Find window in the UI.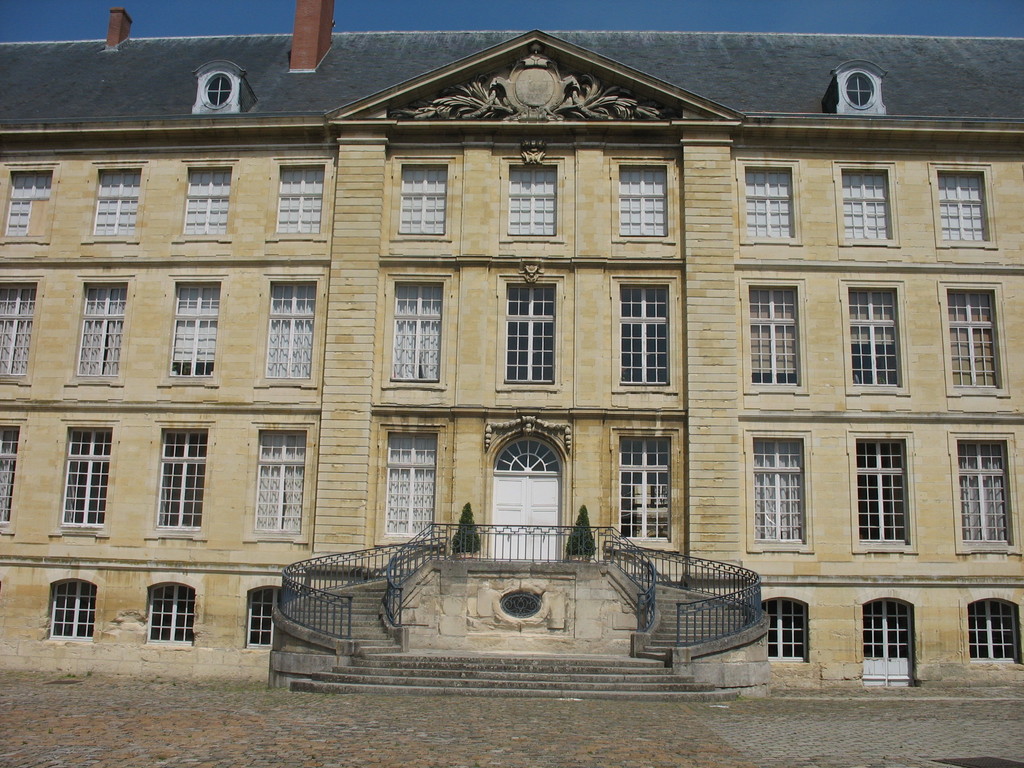
UI element at select_region(256, 268, 329, 396).
